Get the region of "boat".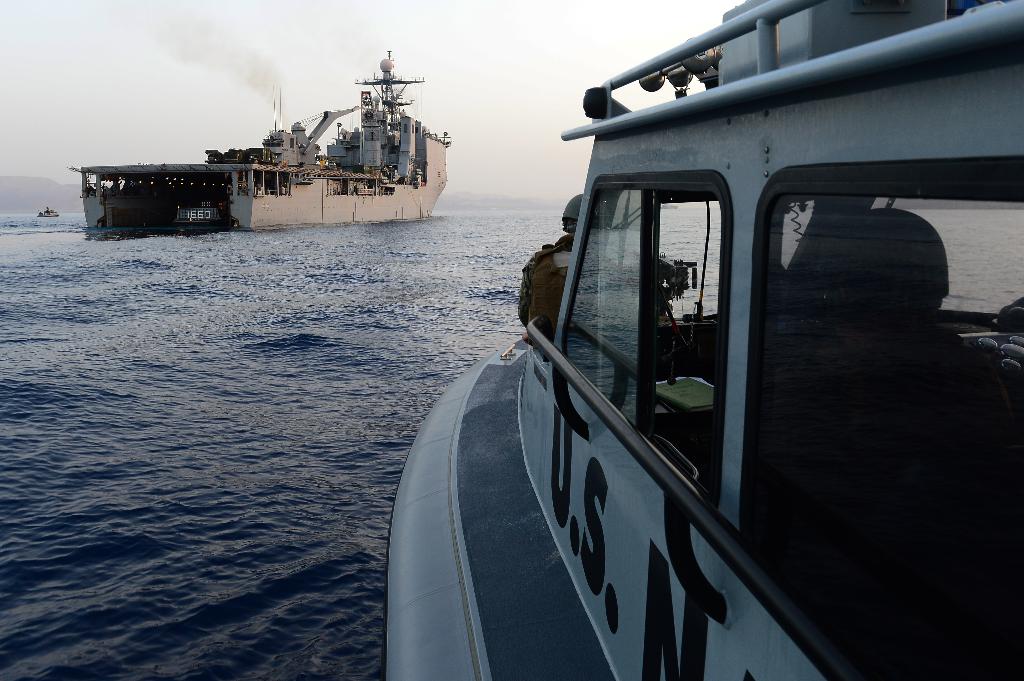
bbox=[35, 205, 58, 217].
